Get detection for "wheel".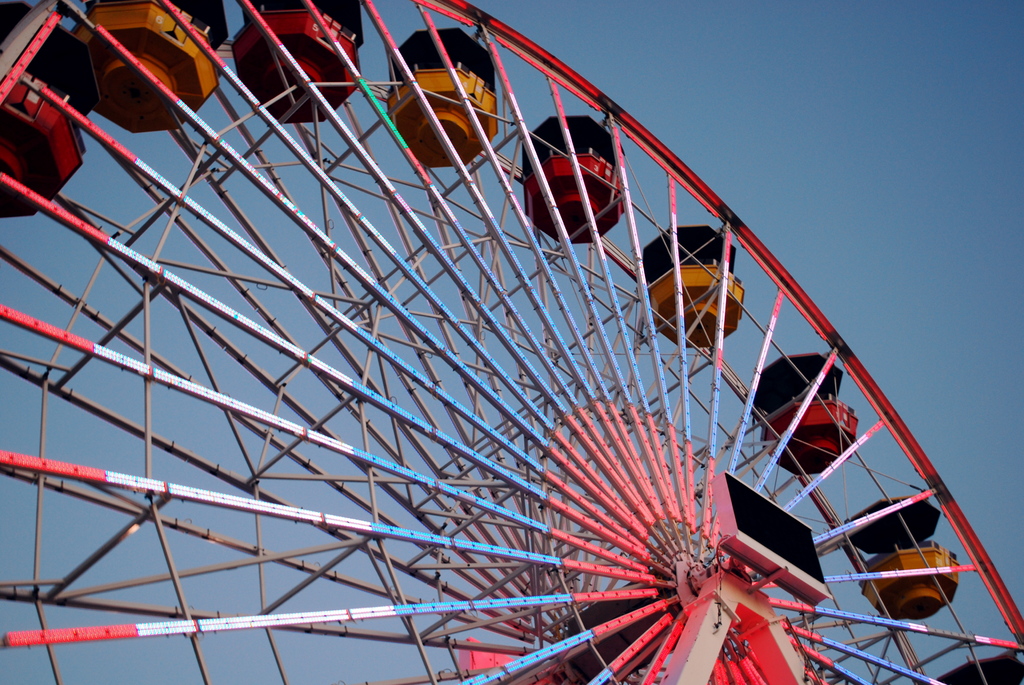
Detection: crop(0, 0, 1023, 684).
